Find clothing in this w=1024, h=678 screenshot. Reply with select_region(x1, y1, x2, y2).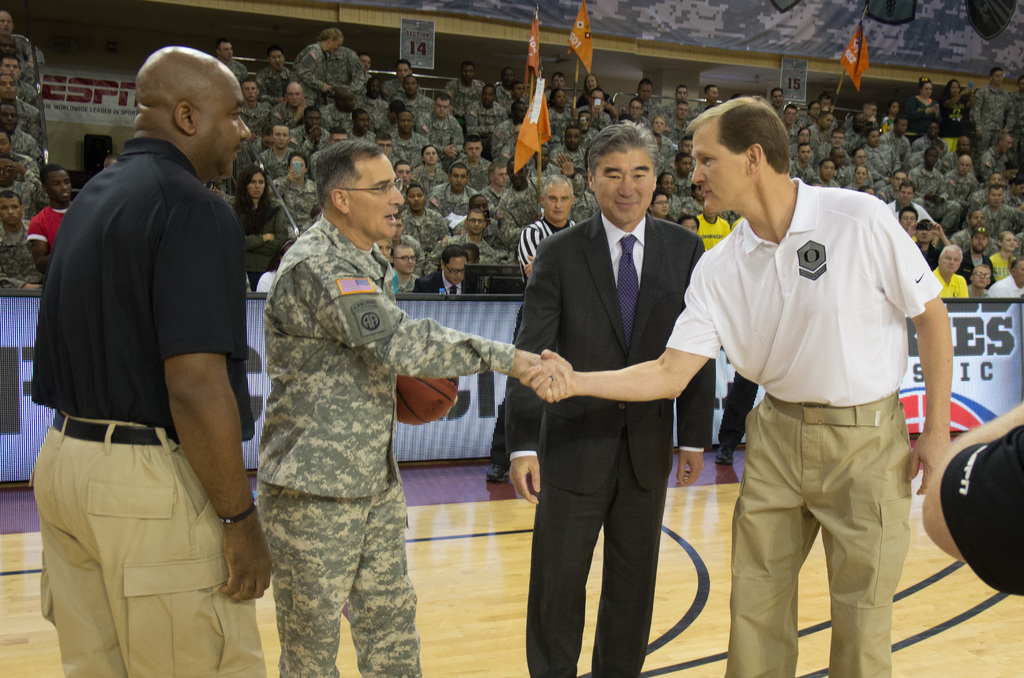
select_region(409, 159, 451, 197).
